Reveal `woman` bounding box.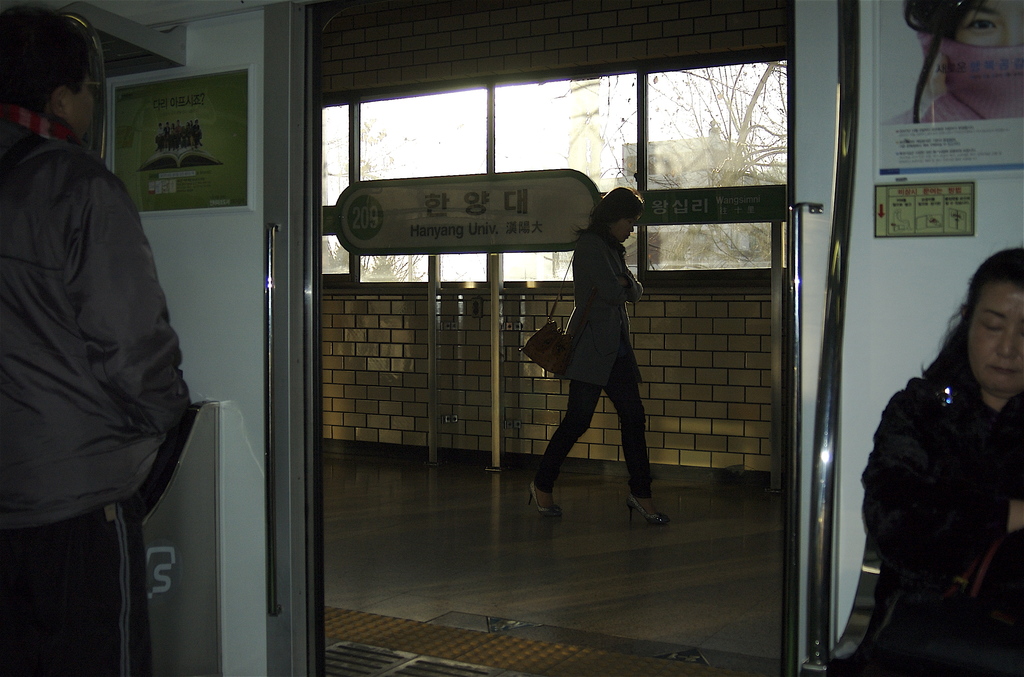
Revealed: {"x1": 886, "y1": 0, "x2": 1023, "y2": 124}.
